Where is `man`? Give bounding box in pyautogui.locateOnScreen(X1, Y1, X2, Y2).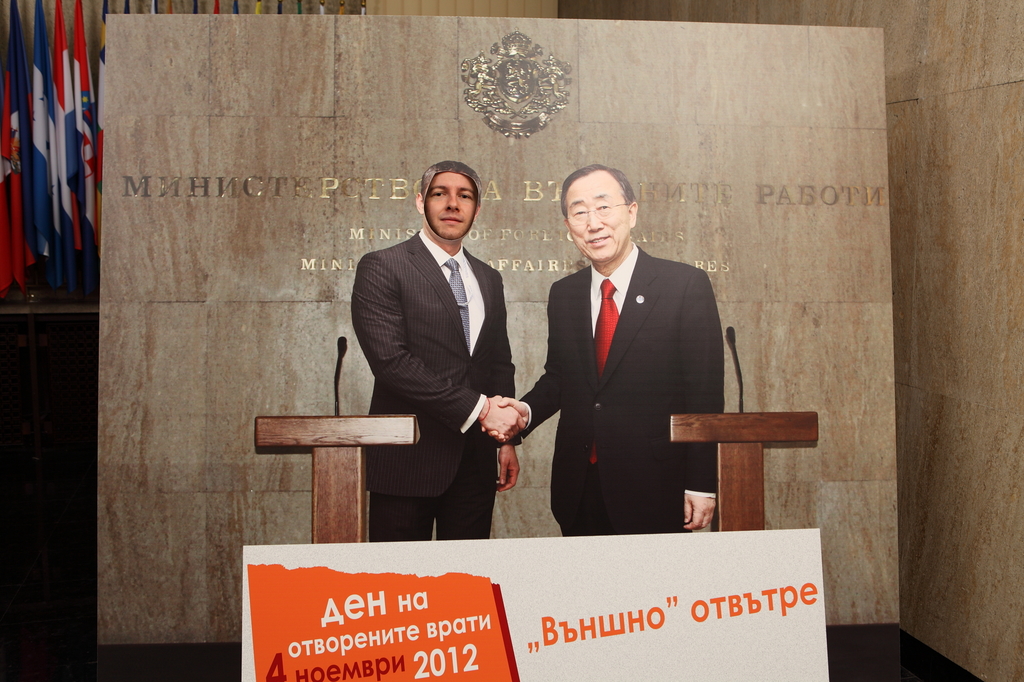
pyautogui.locateOnScreen(351, 161, 518, 543).
